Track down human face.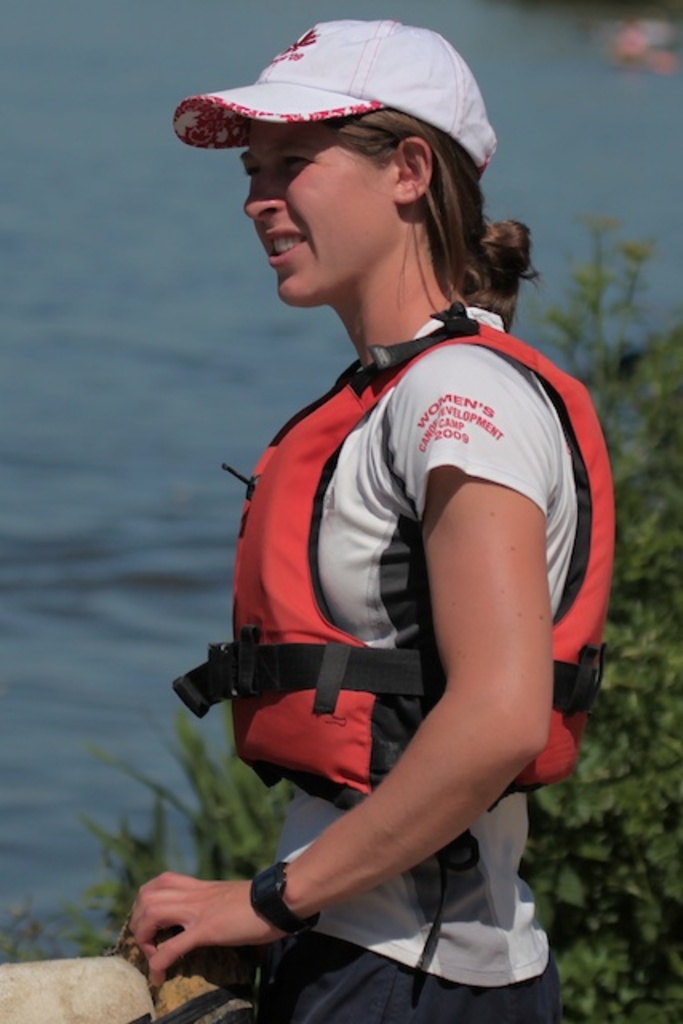
Tracked to select_region(235, 114, 387, 304).
